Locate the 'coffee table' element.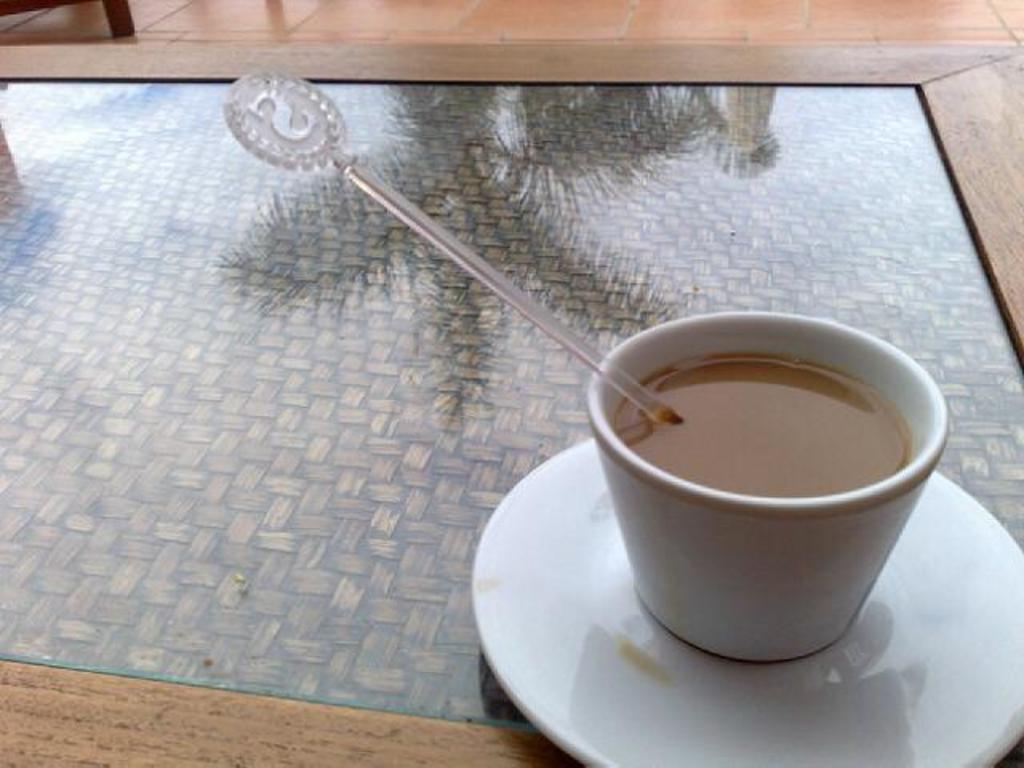
Element bbox: <box>0,40,1022,766</box>.
